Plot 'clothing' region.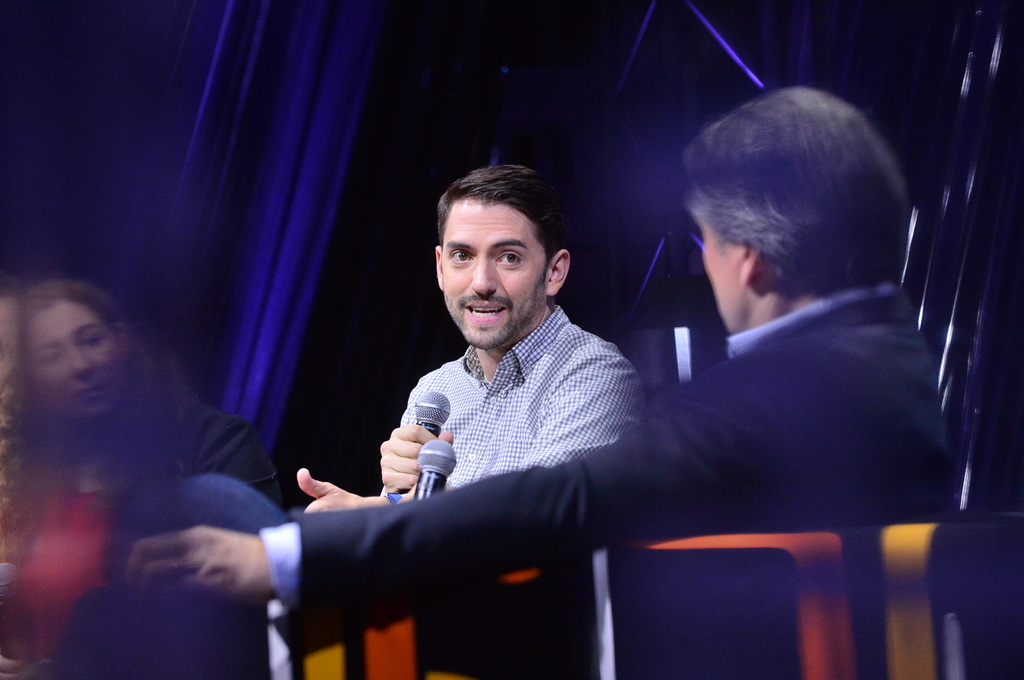
Plotted at 0 485 111 660.
